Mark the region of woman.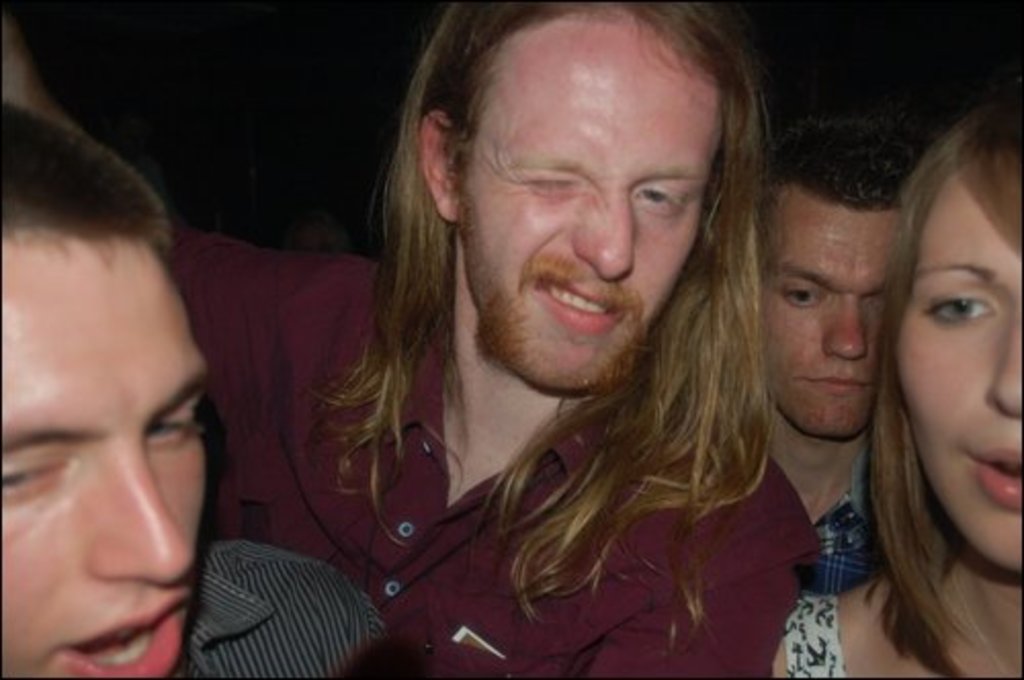
Region: 772/94/1022/678.
